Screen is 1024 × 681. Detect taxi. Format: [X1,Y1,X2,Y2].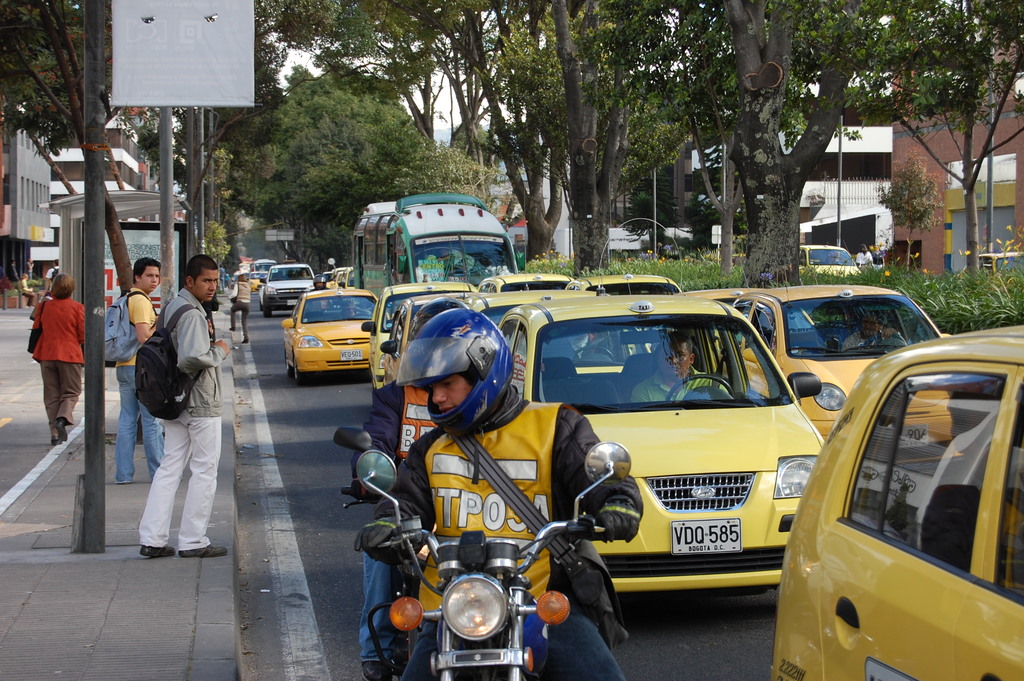
[477,272,579,294].
